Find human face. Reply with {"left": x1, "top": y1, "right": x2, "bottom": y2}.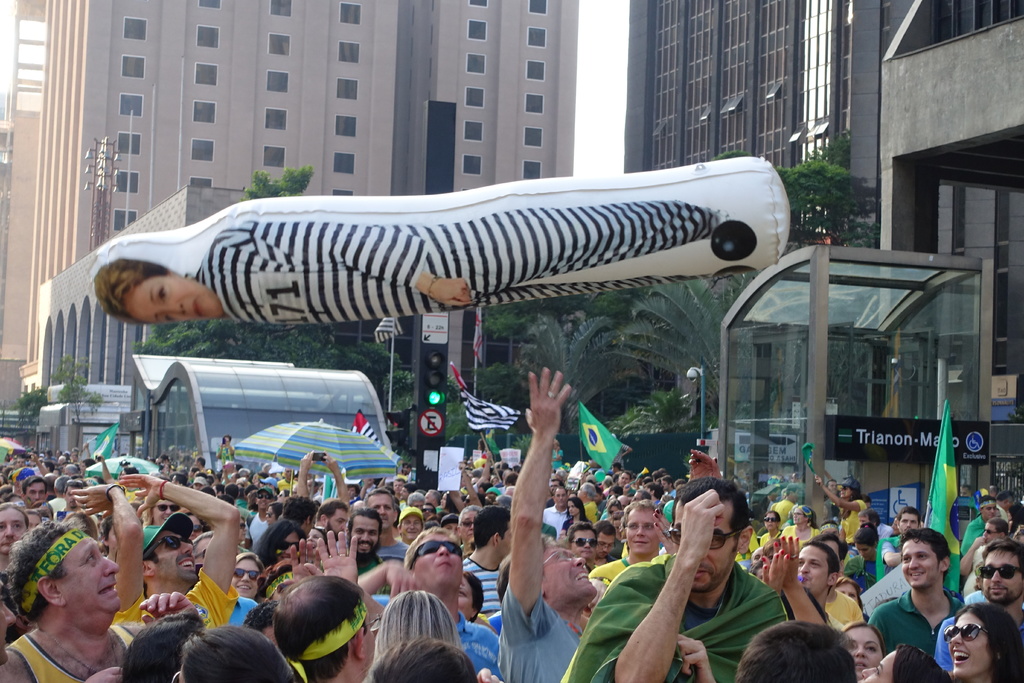
{"left": 860, "top": 514, "right": 872, "bottom": 527}.
